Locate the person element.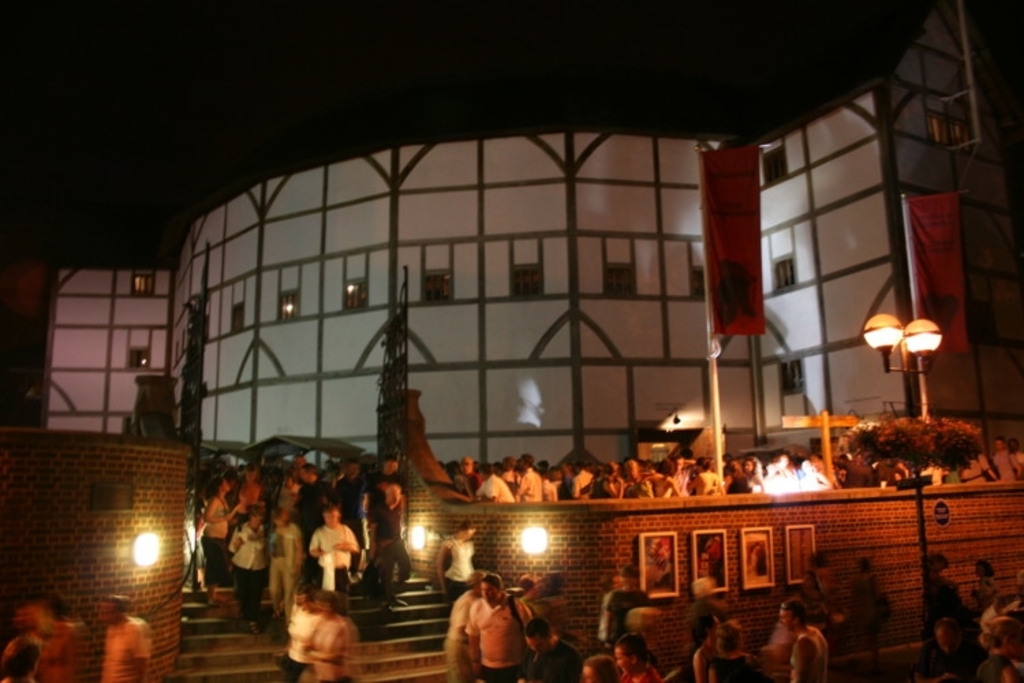
Element bbox: <box>920,548,975,630</box>.
